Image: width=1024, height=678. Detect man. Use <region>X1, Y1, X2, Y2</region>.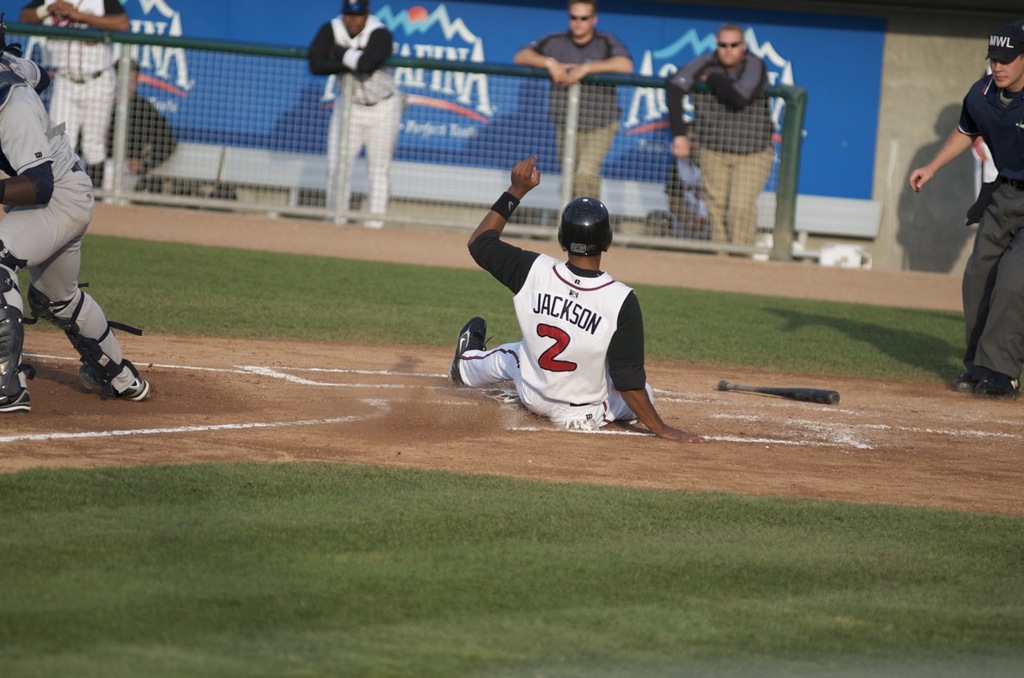
<region>16, 0, 130, 187</region>.
